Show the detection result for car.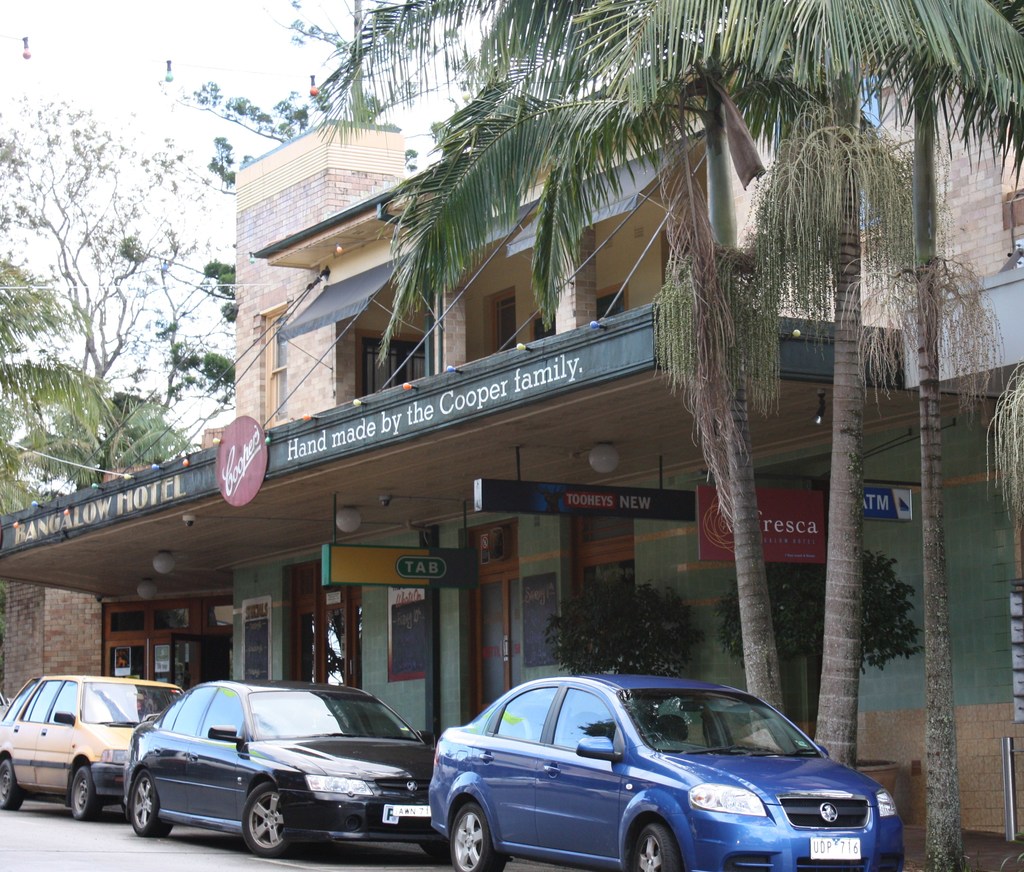
select_region(431, 677, 904, 871).
